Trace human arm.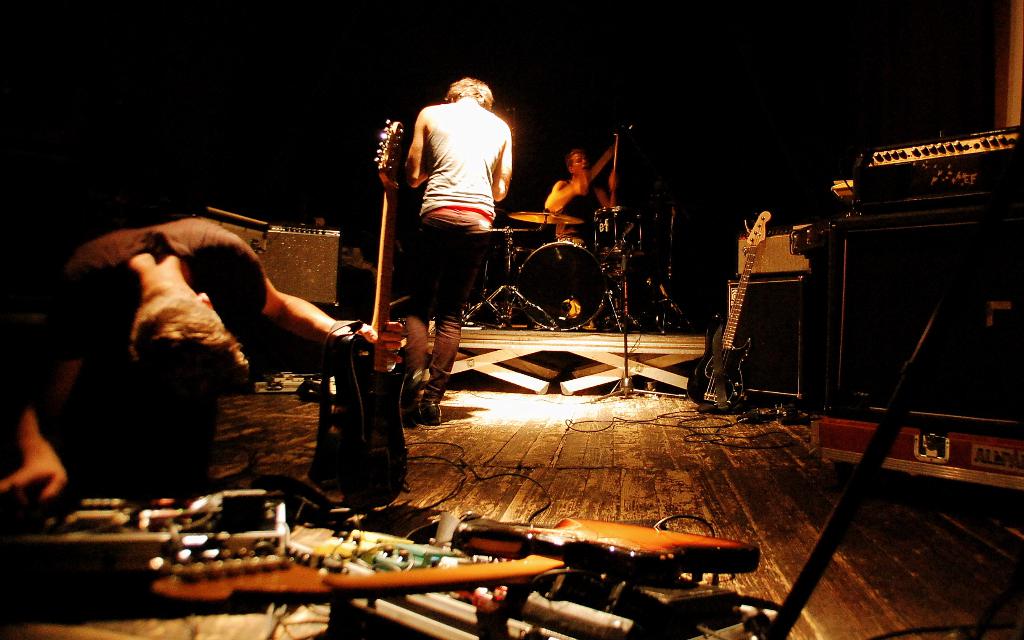
Traced to [236,225,376,354].
